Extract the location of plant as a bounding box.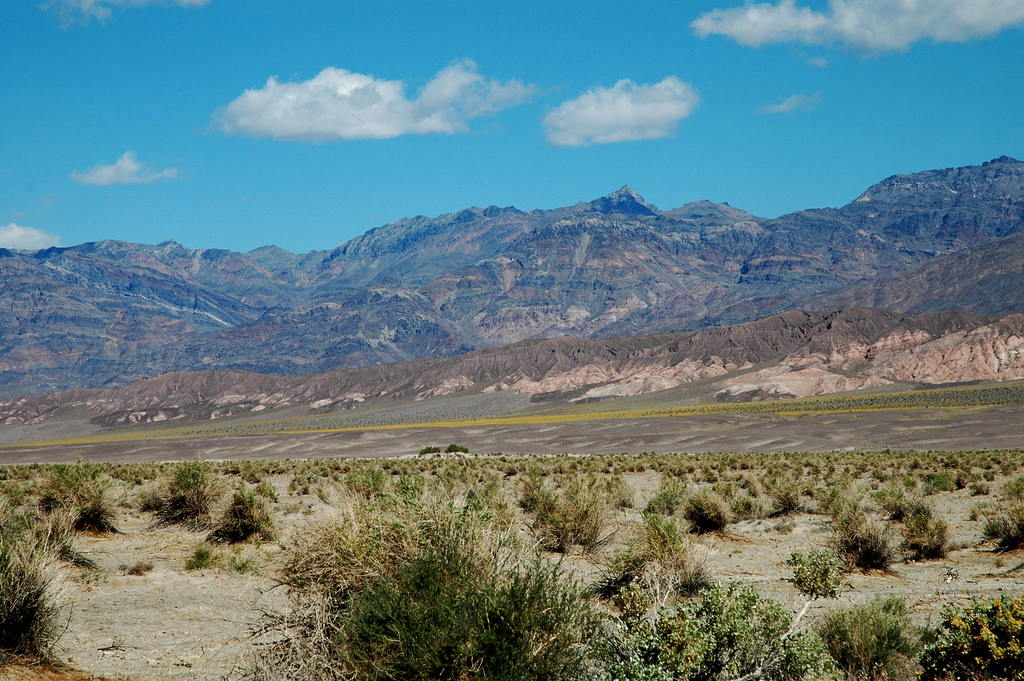
[left=774, top=519, right=796, bottom=539].
